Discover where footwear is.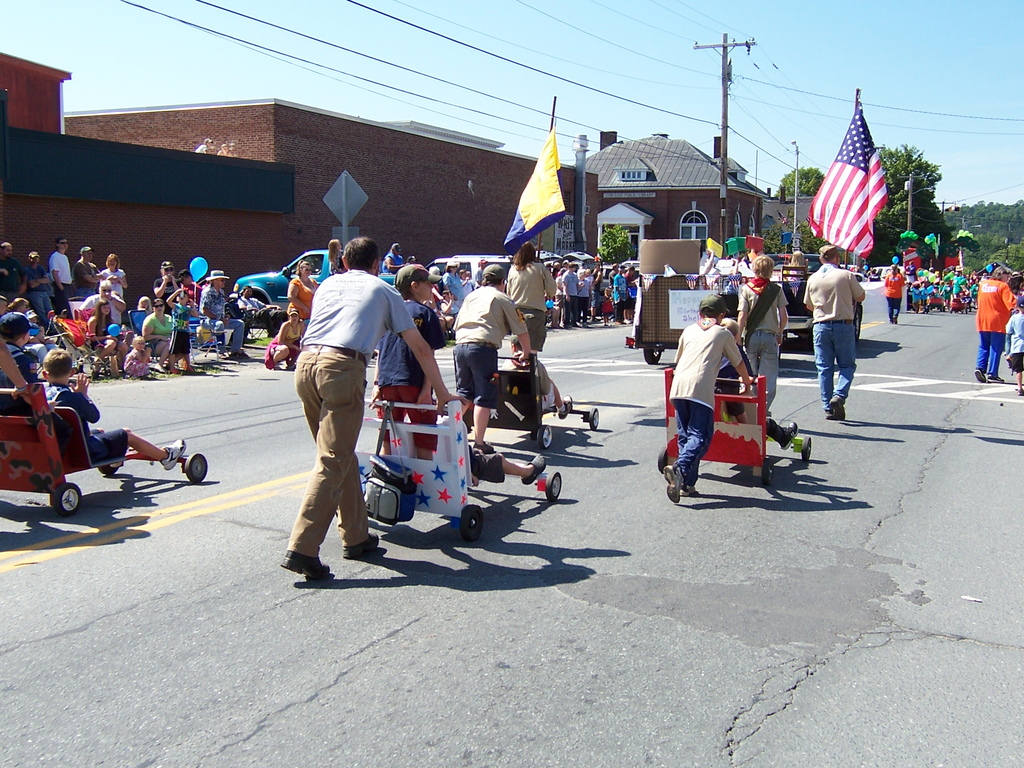
Discovered at l=520, t=451, r=543, b=486.
